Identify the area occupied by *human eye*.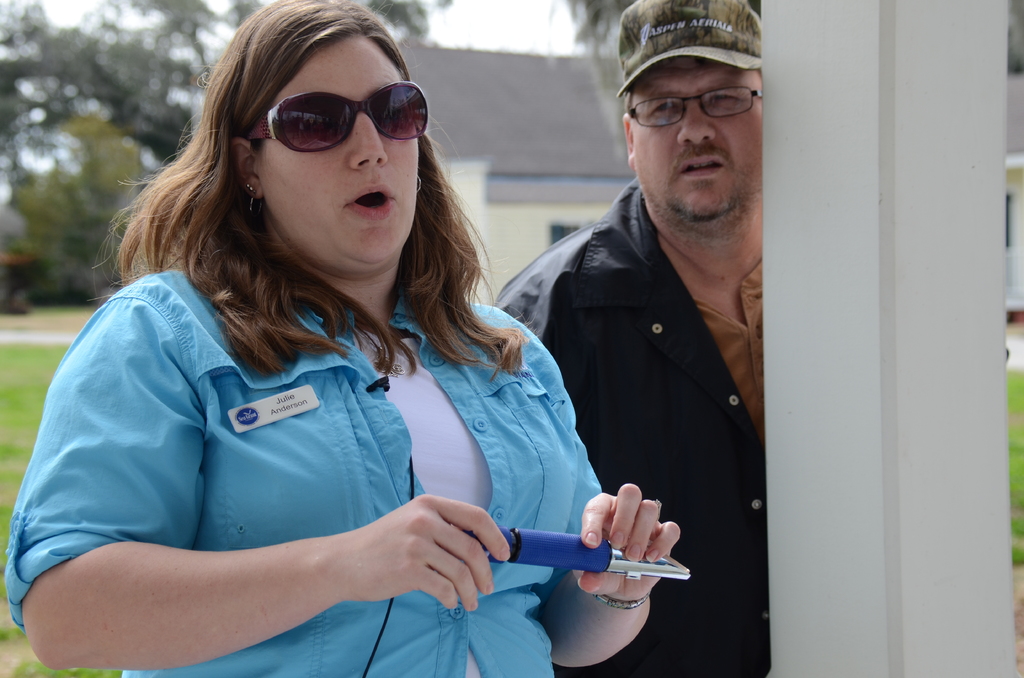
Area: 711:90:742:104.
